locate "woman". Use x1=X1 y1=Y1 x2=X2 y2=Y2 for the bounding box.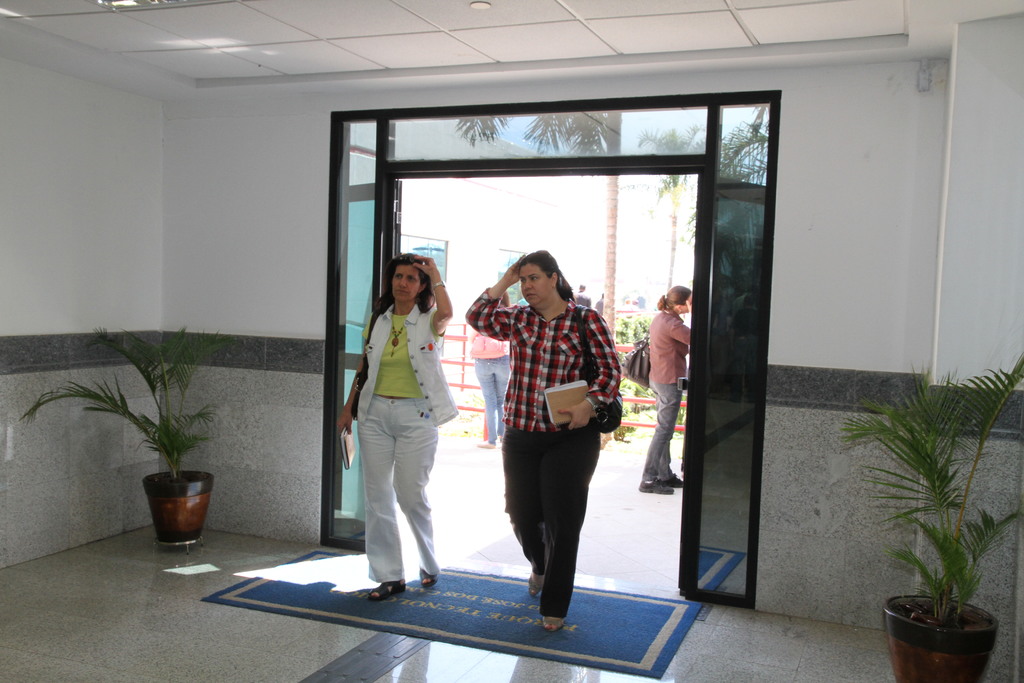
x1=462 y1=250 x2=622 y2=636.
